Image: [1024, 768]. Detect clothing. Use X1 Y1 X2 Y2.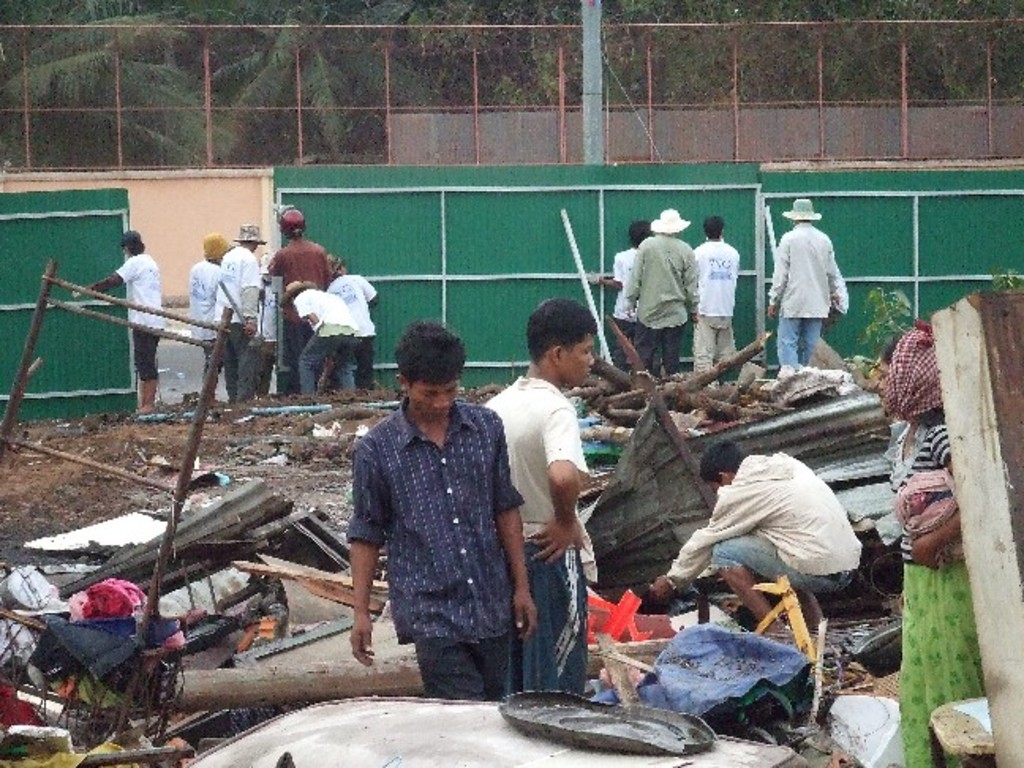
196 264 224 365.
